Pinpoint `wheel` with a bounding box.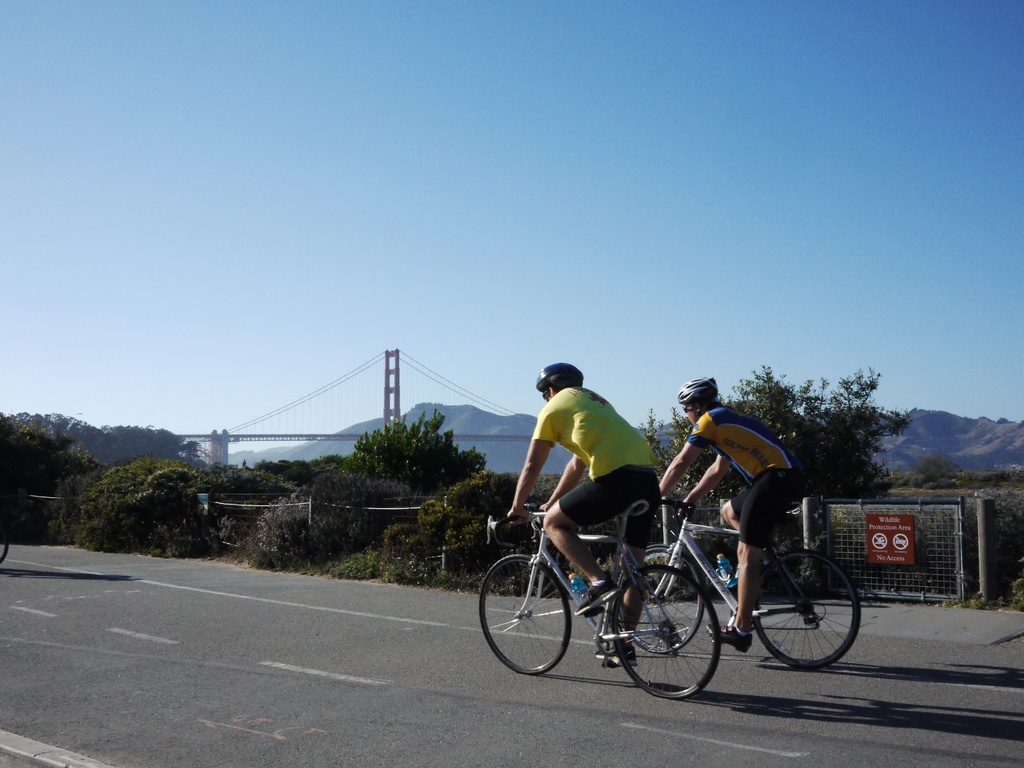
[752,547,863,675].
